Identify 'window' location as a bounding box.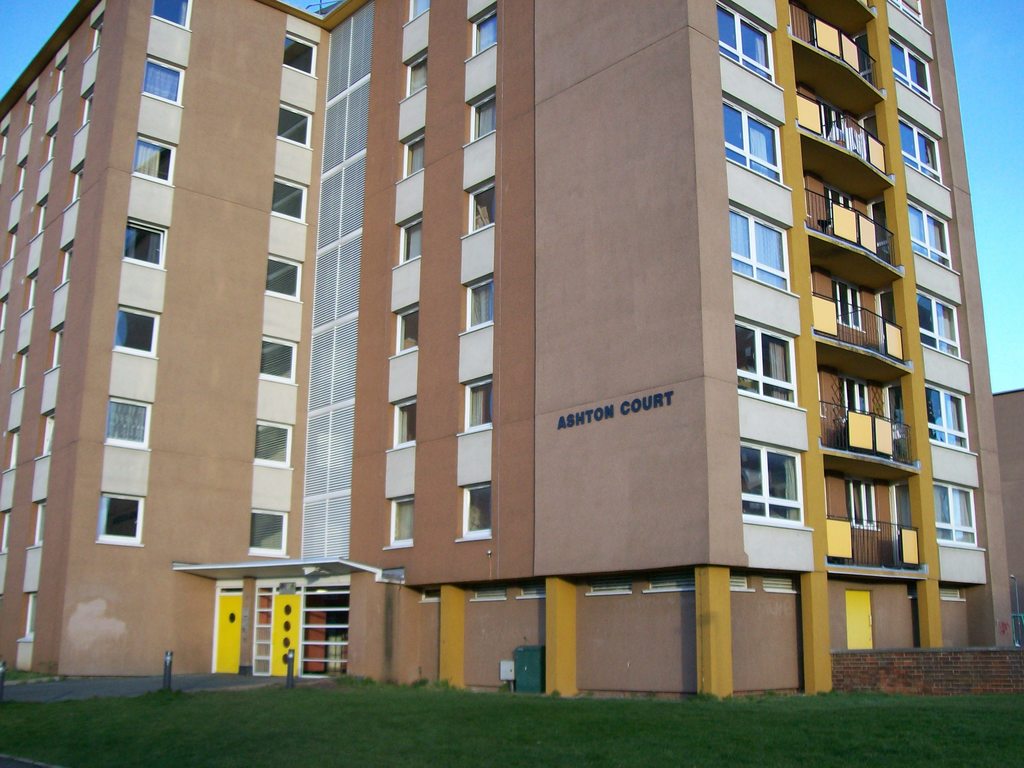
<box>465,179,504,230</box>.
